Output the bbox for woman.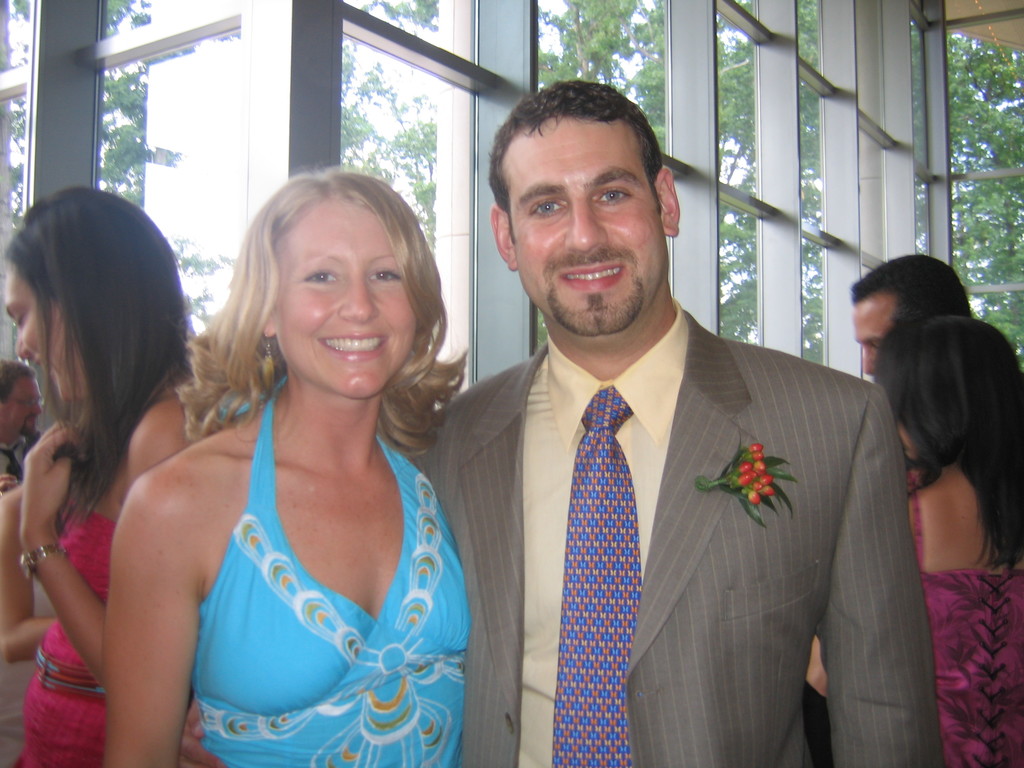
(127, 136, 490, 767).
